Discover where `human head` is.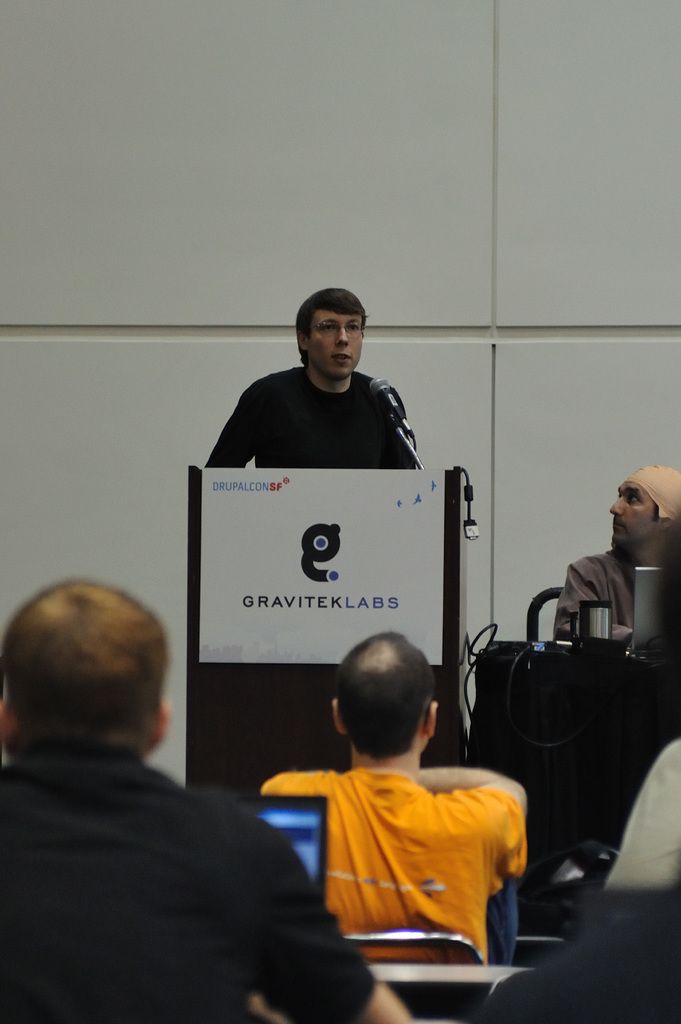
Discovered at [left=332, top=627, right=437, bottom=756].
